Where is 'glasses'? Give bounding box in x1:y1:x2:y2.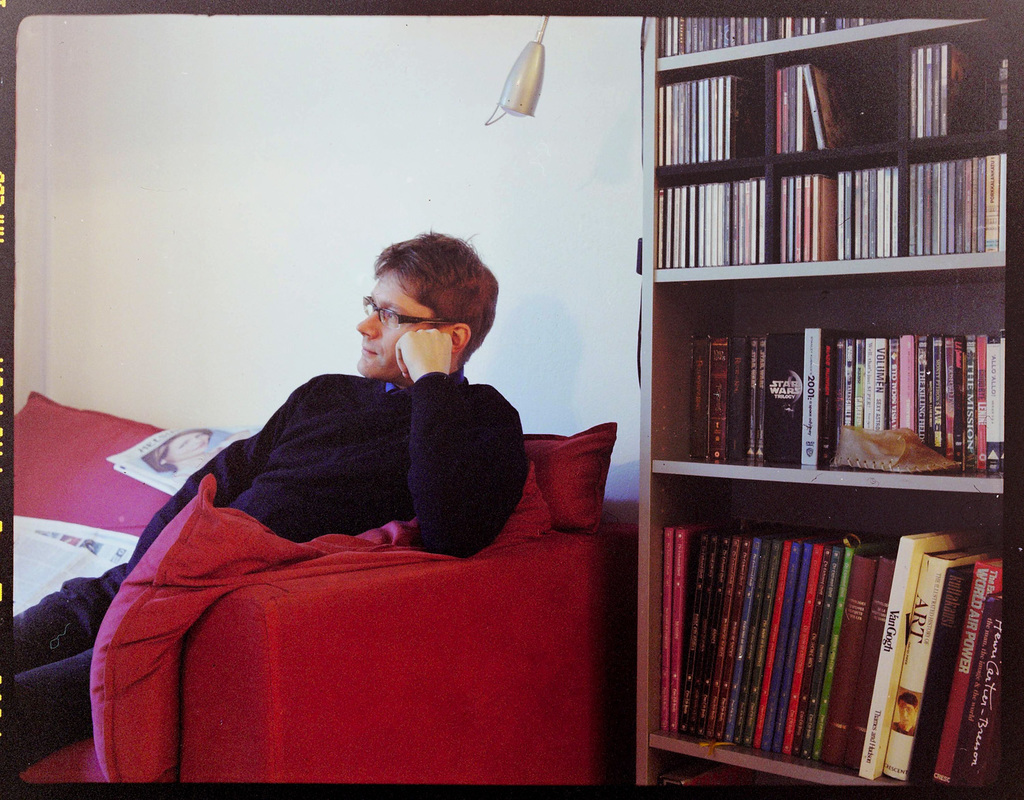
359:293:464:326.
